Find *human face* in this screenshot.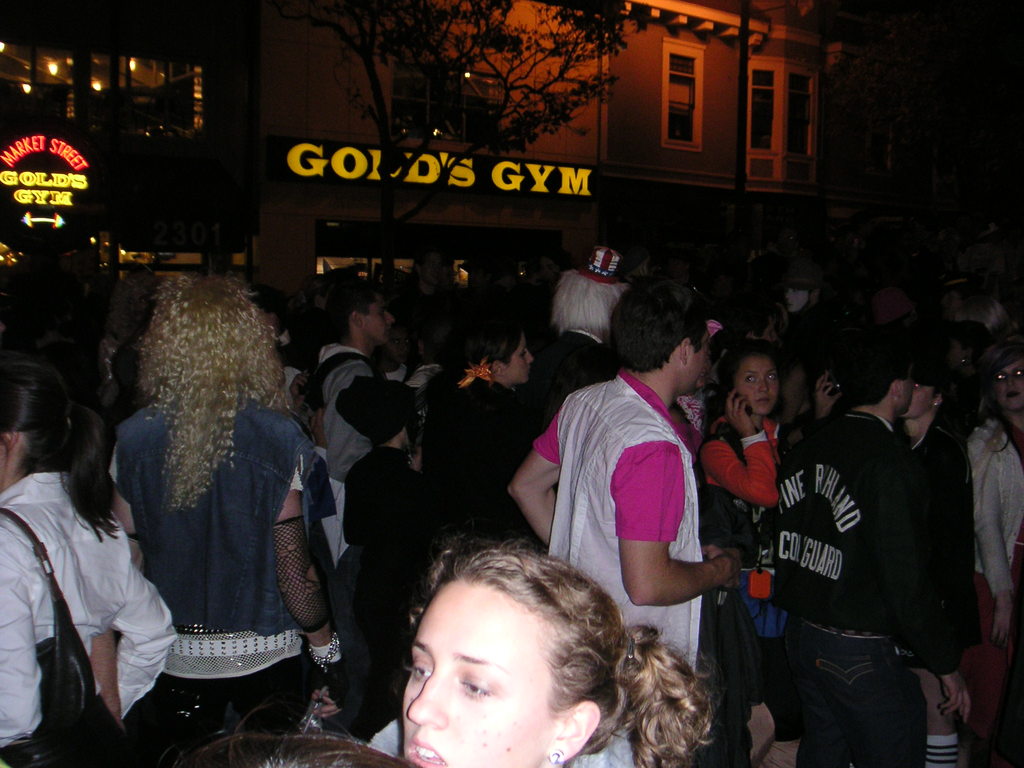
The bounding box for *human face* is <box>730,349,778,408</box>.
